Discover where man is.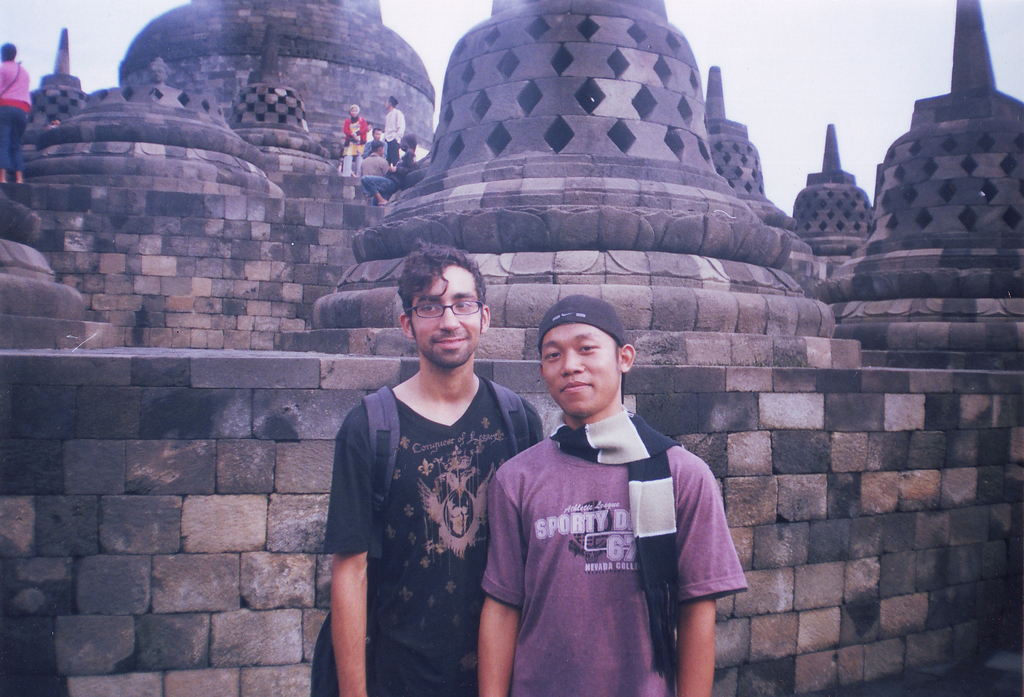
Discovered at <box>338,101,364,172</box>.
